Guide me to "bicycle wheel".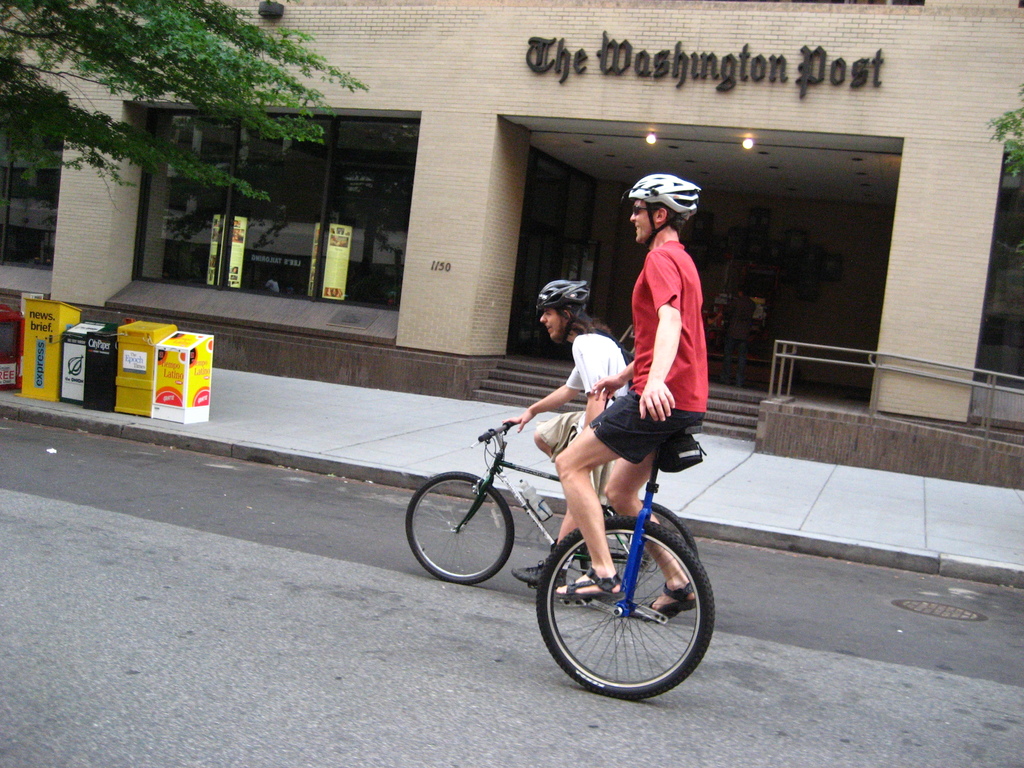
Guidance: box(534, 516, 716, 700).
